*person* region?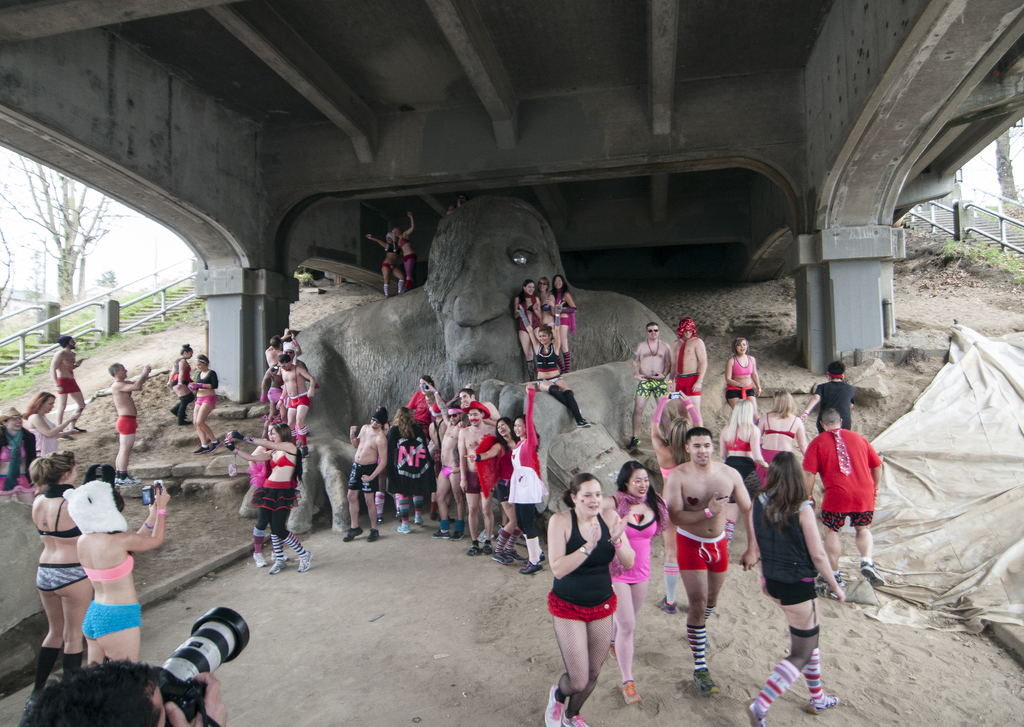
<bbox>266, 335, 312, 572</bbox>
